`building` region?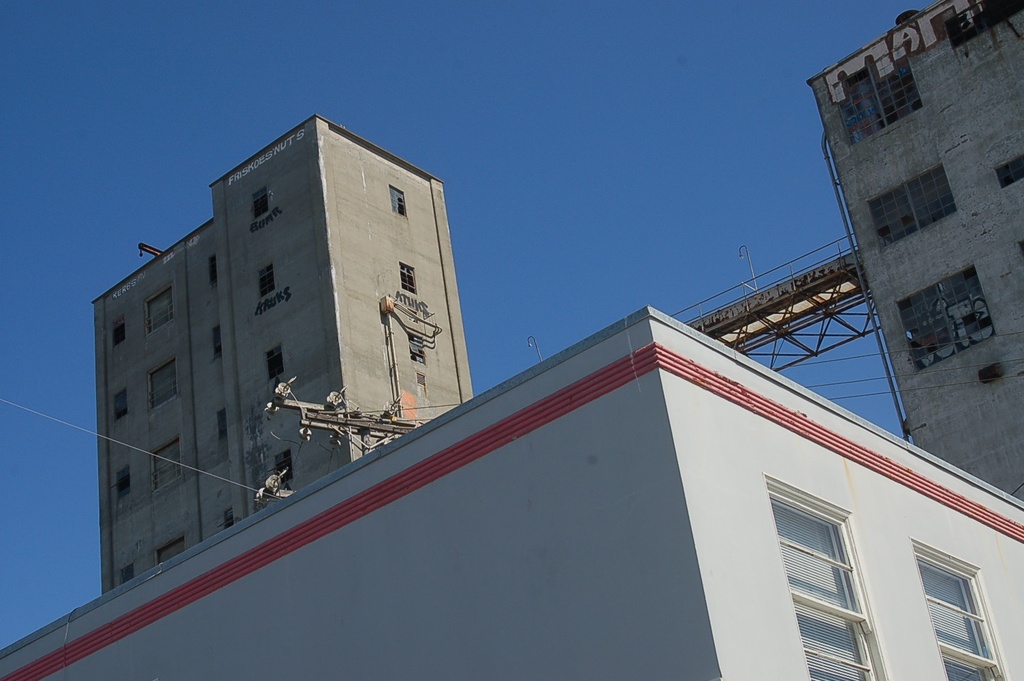
BBox(0, 304, 1023, 680)
